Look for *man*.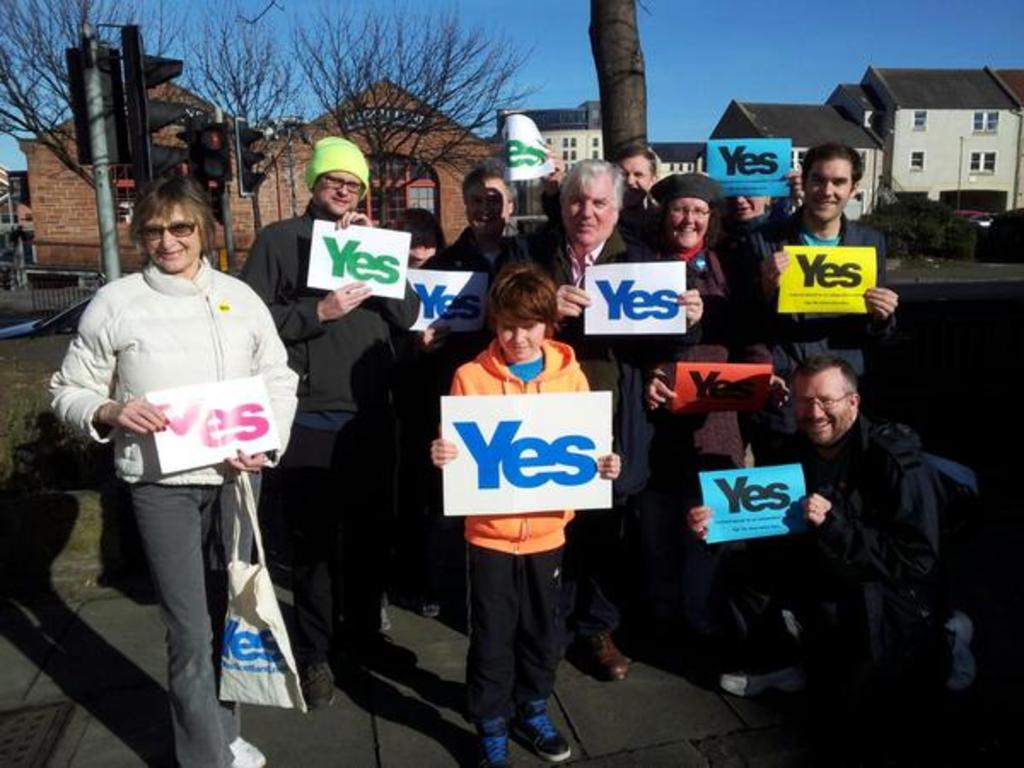
Found: 688 350 975 703.
